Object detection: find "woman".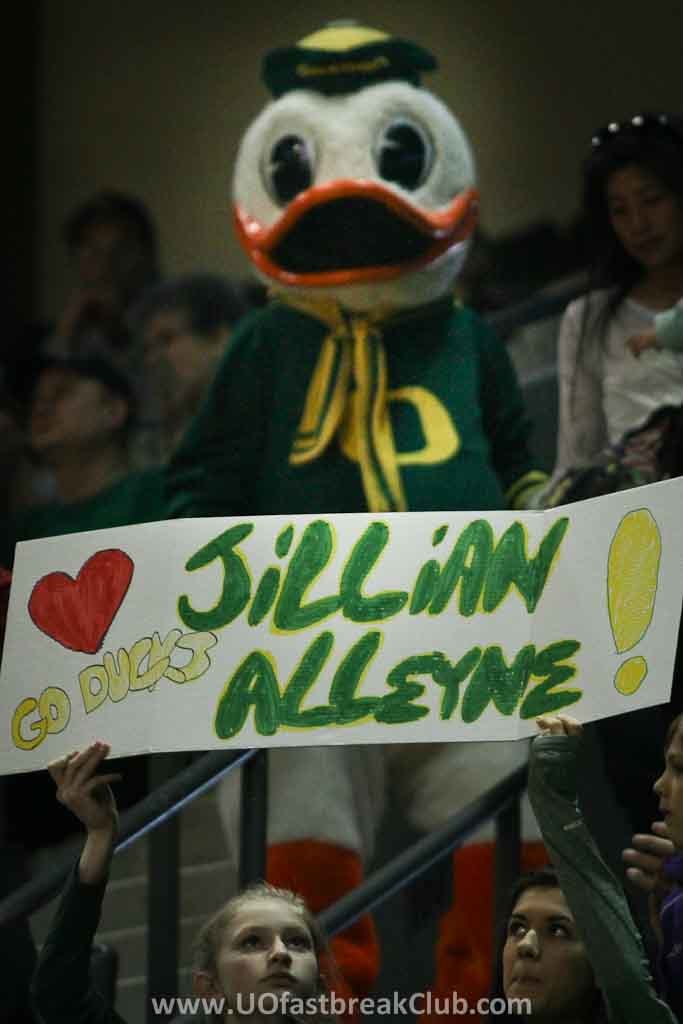
Rect(550, 111, 682, 476).
